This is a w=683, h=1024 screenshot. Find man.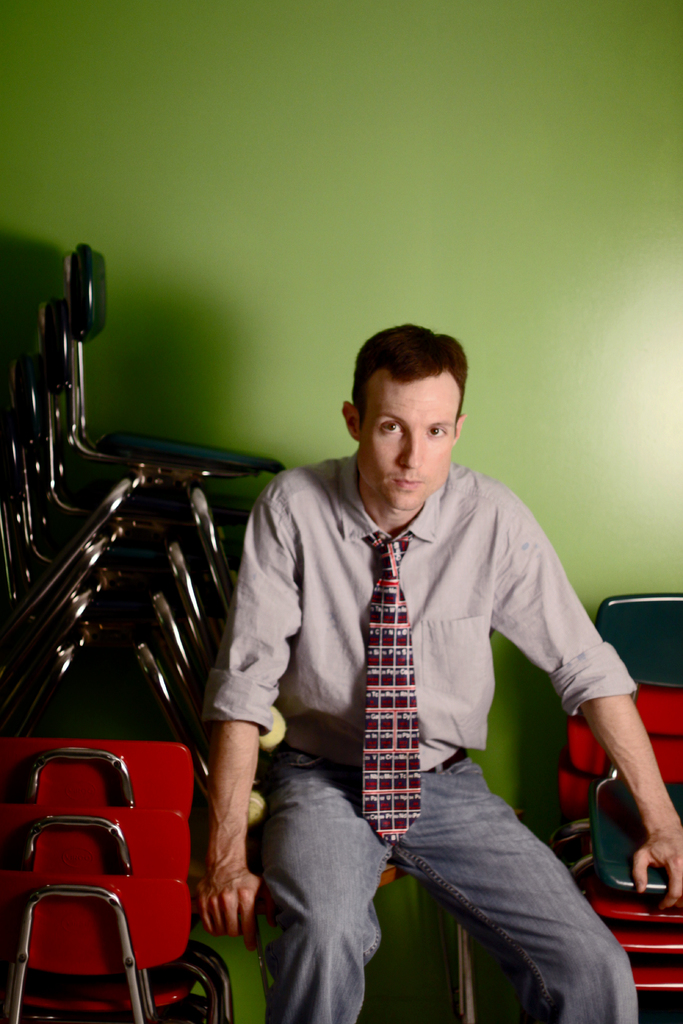
Bounding box: pyautogui.locateOnScreen(197, 324, 682, 1023).
